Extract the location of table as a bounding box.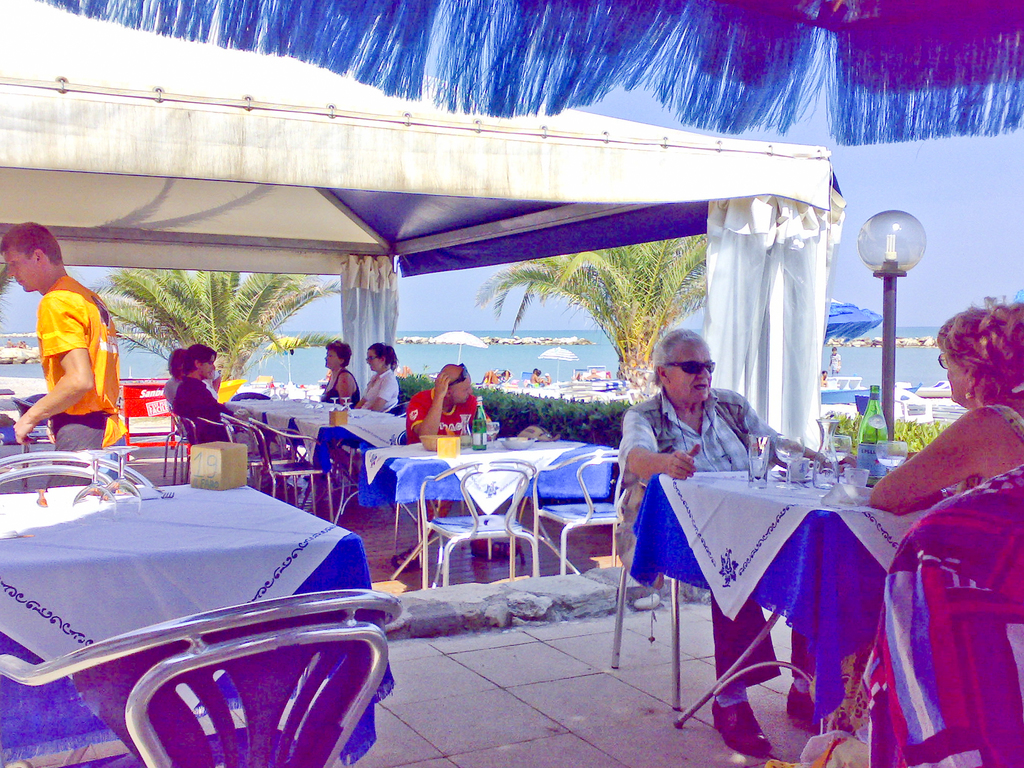
bbox=[310, 412, 423, 476].
